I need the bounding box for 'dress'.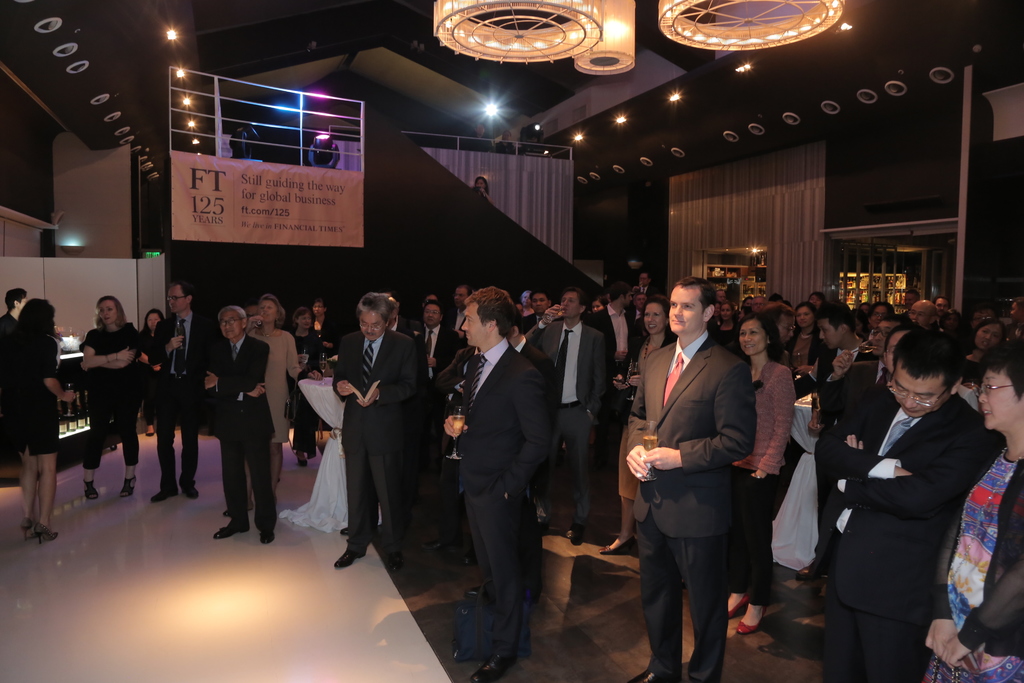
Here it is: <bbox>5, 334, 58, 462</bbox>.
